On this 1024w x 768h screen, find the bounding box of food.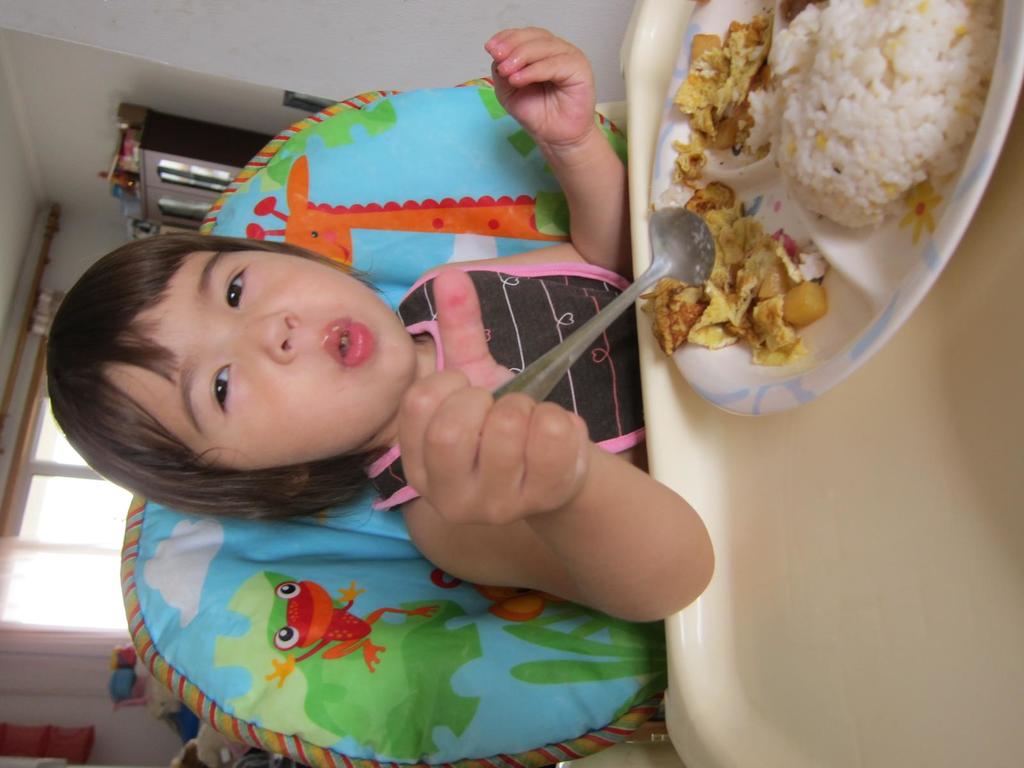
Bounding box: BBox(758, 3, 991, 224).
